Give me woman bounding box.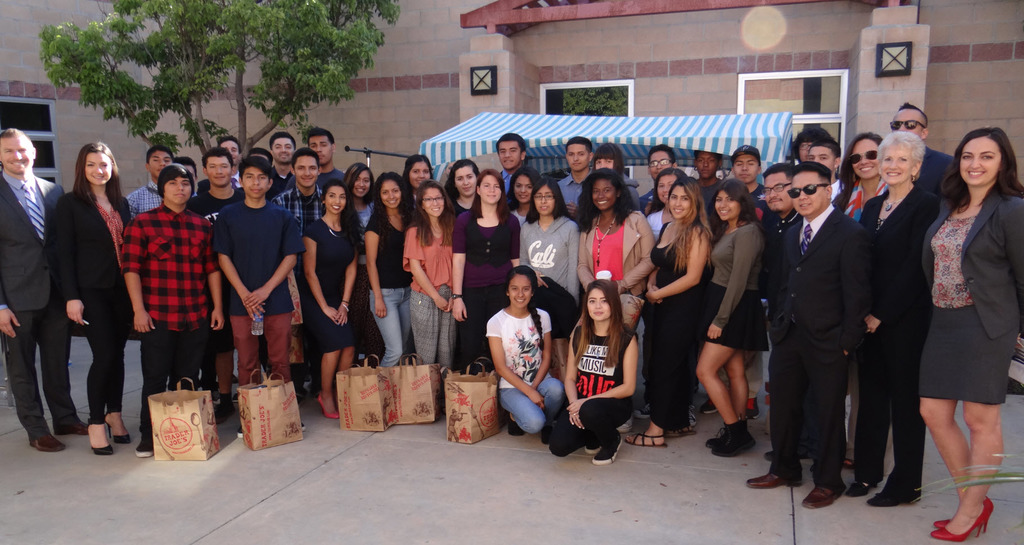
locate(38, 126, 121, 446).
